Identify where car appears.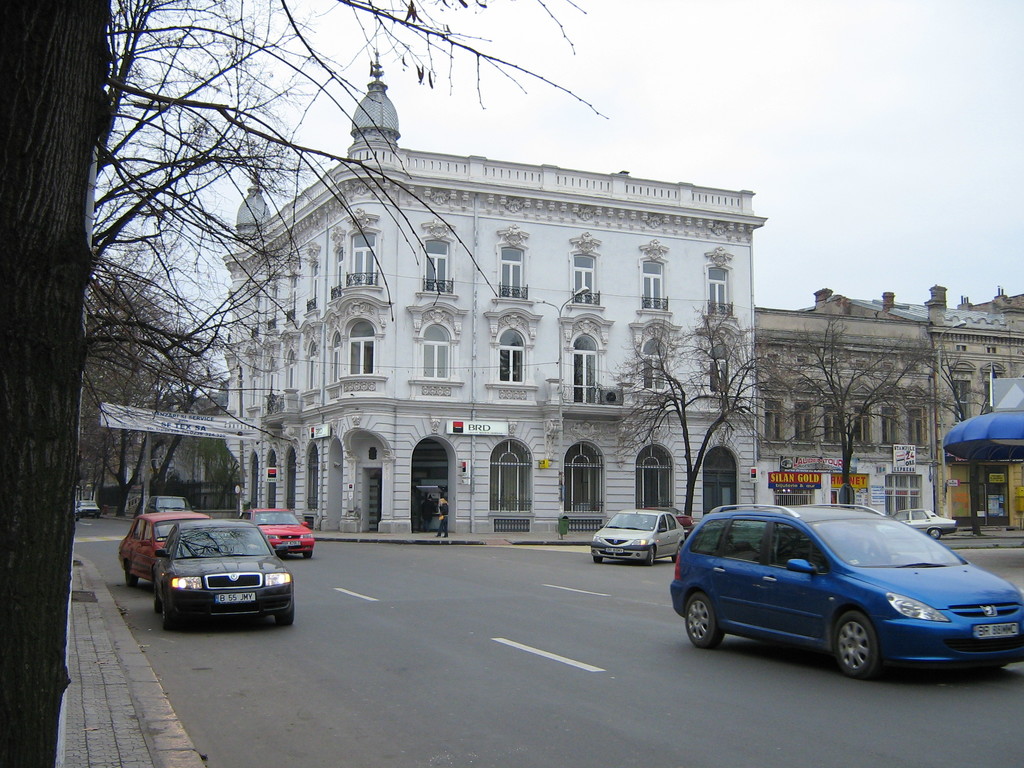
Appears at 148,518,297,630.
